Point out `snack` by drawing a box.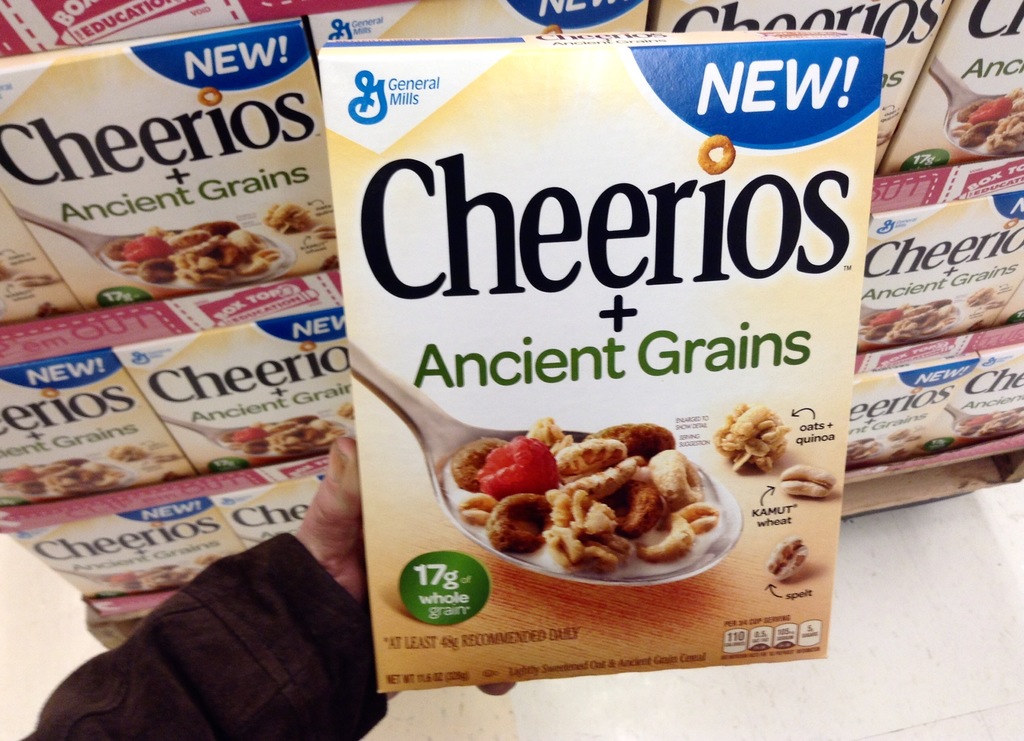
766:537:808:578.
